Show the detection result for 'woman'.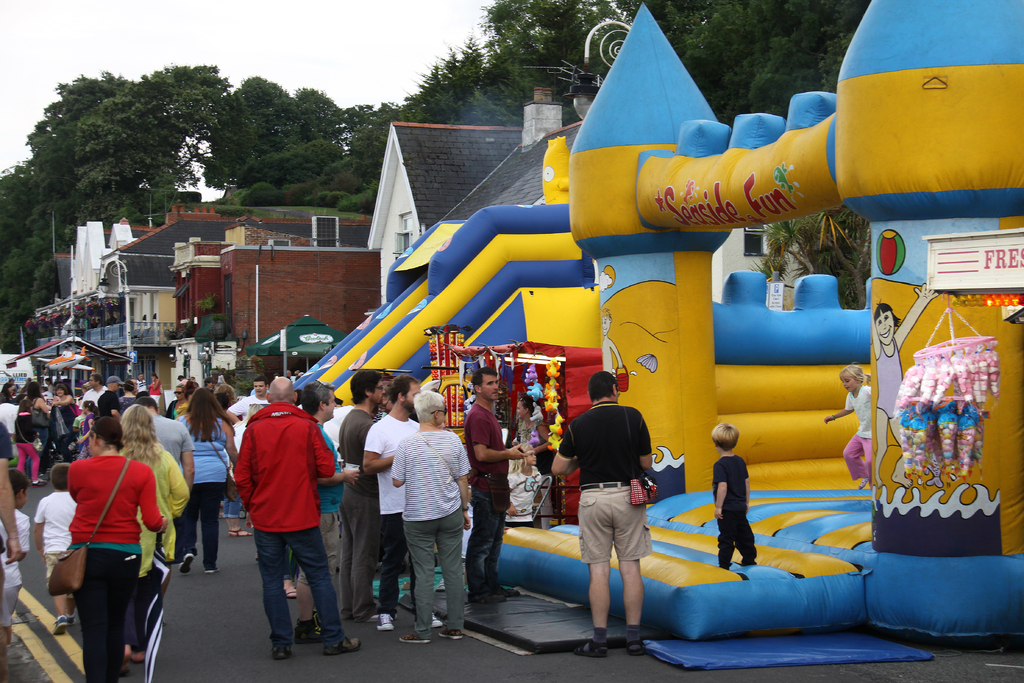
bbox(182, 388, 243, 573).
